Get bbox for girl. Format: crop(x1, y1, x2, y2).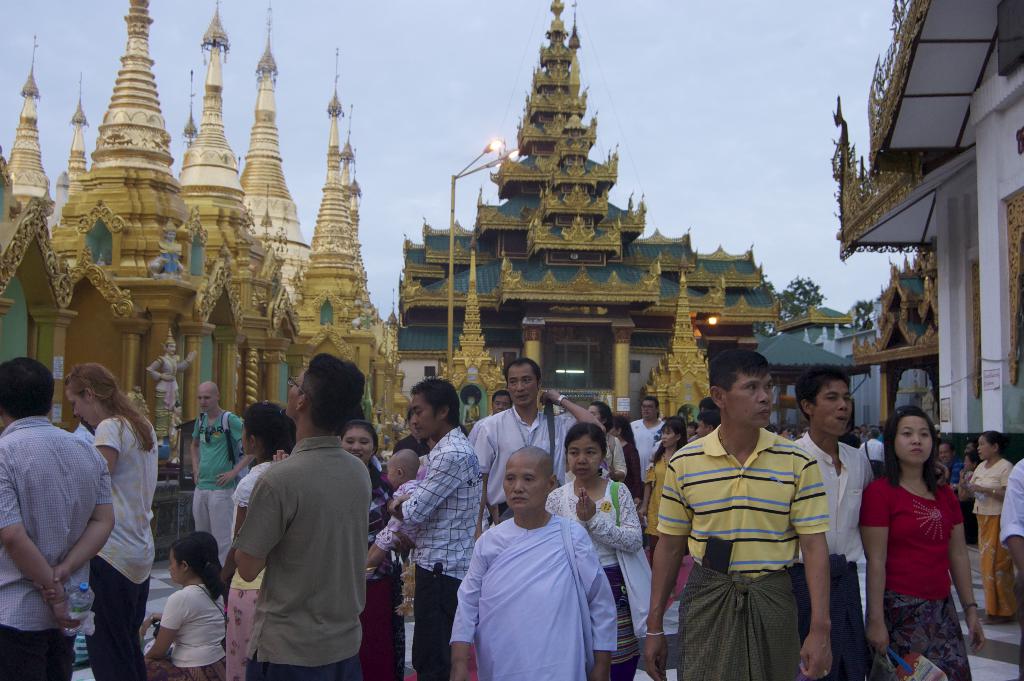
crop(225, 397, 299, 675).
